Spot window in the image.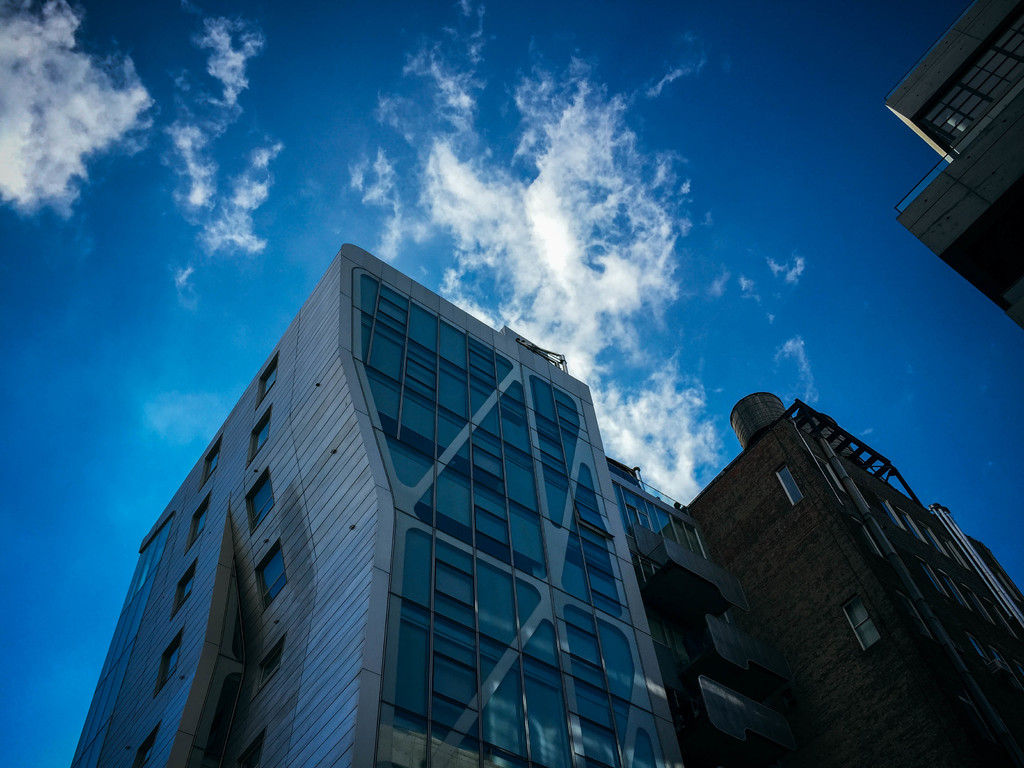
window found at <bbox>943, 566, 966, 608</bbox>.
